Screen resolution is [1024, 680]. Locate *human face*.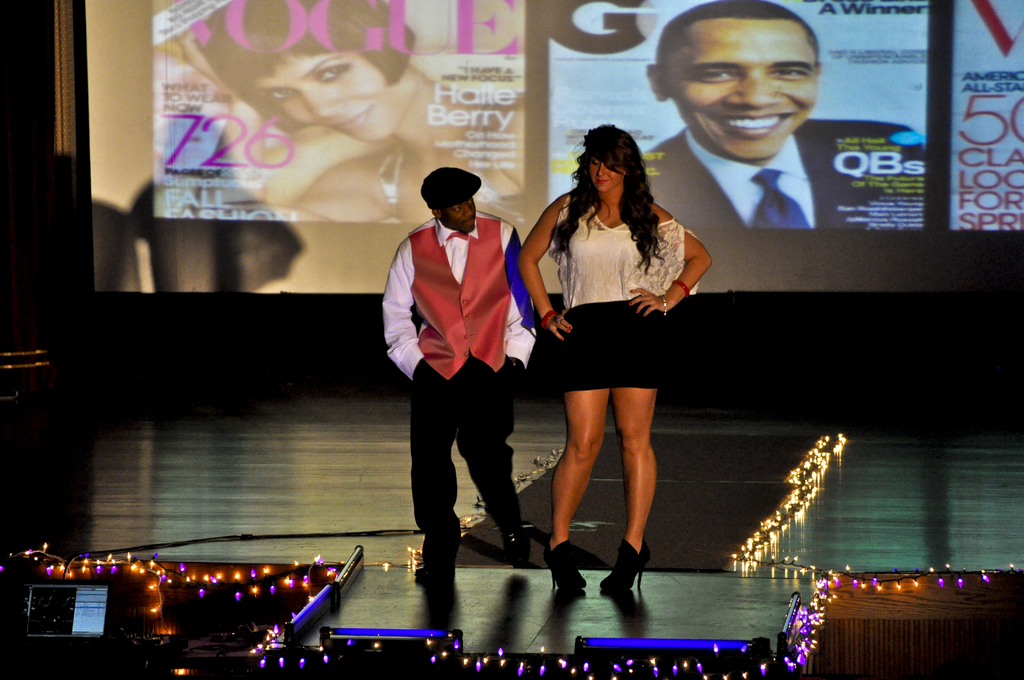
pyautogui.locateOnScreen(665, 17, 819, 159).
